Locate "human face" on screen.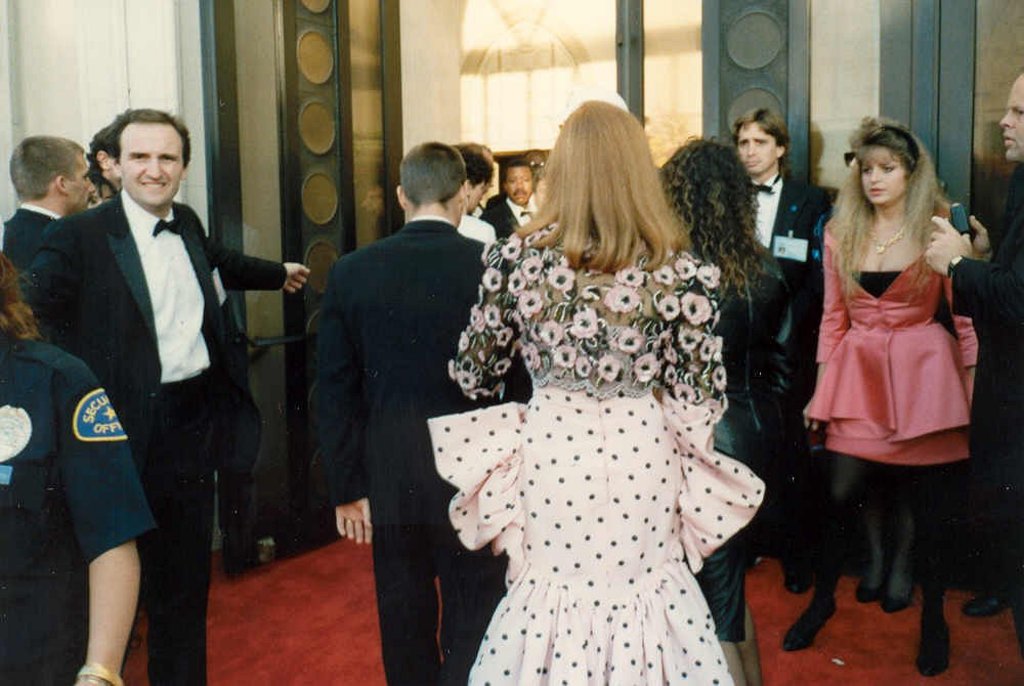
On screen at <box>996,74,1023,162</box>.
